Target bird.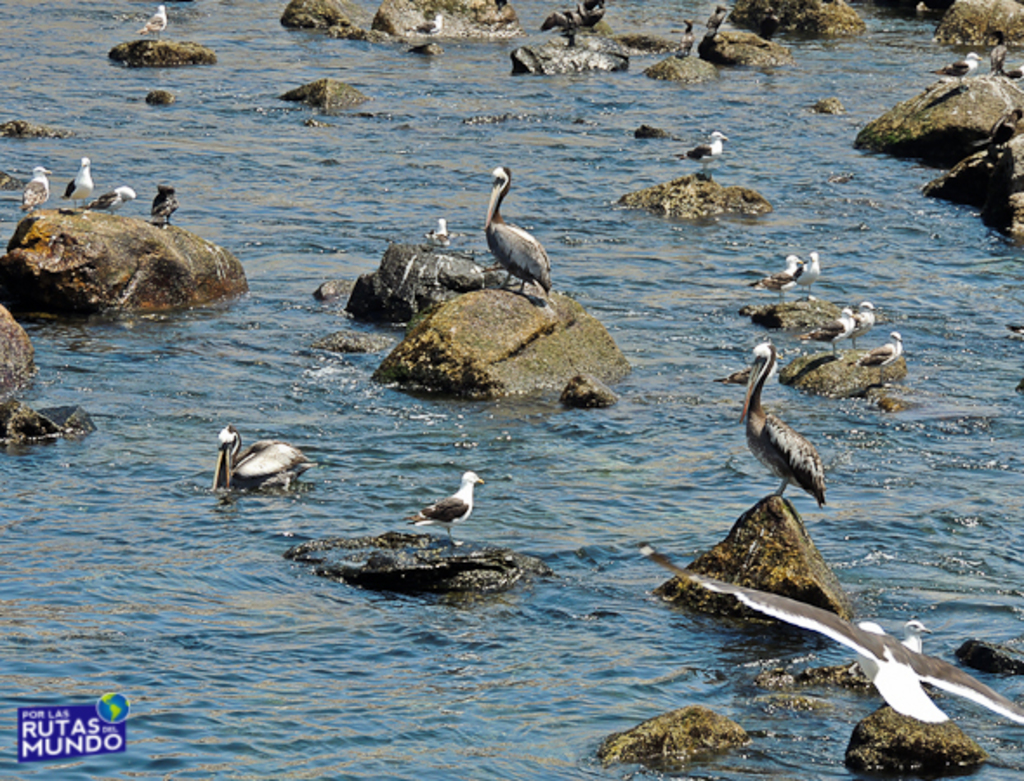
Target region: bbox(472, 172, 557, 300).
